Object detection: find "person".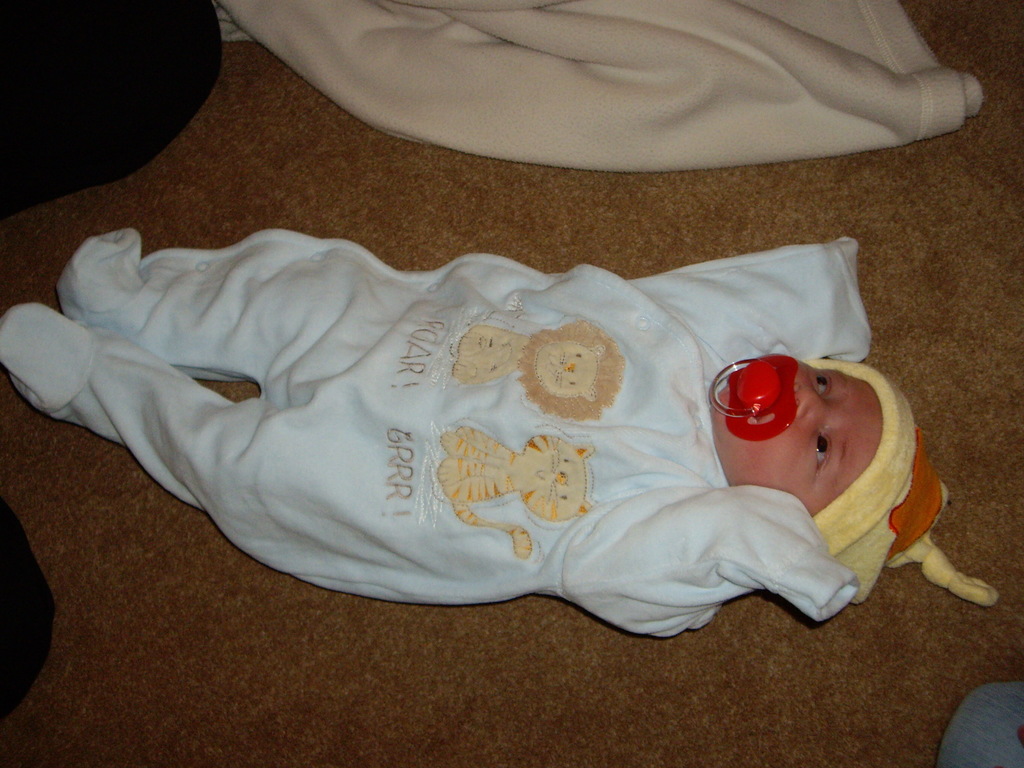
0 227 949 636.
